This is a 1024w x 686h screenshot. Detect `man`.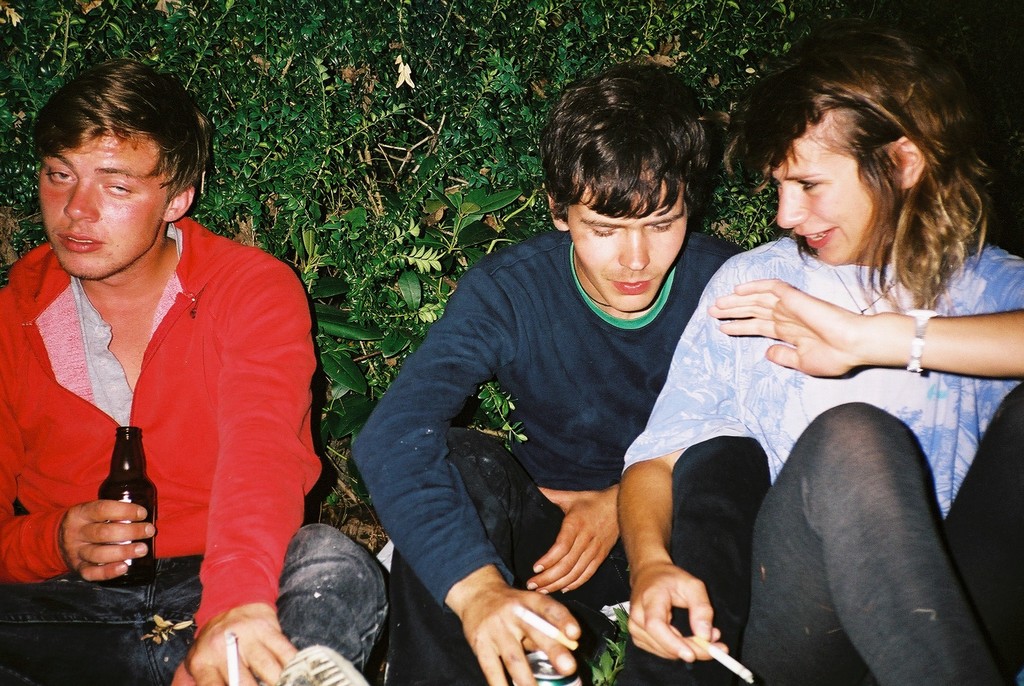
left=2, top=62, right=343, bottom=685.
